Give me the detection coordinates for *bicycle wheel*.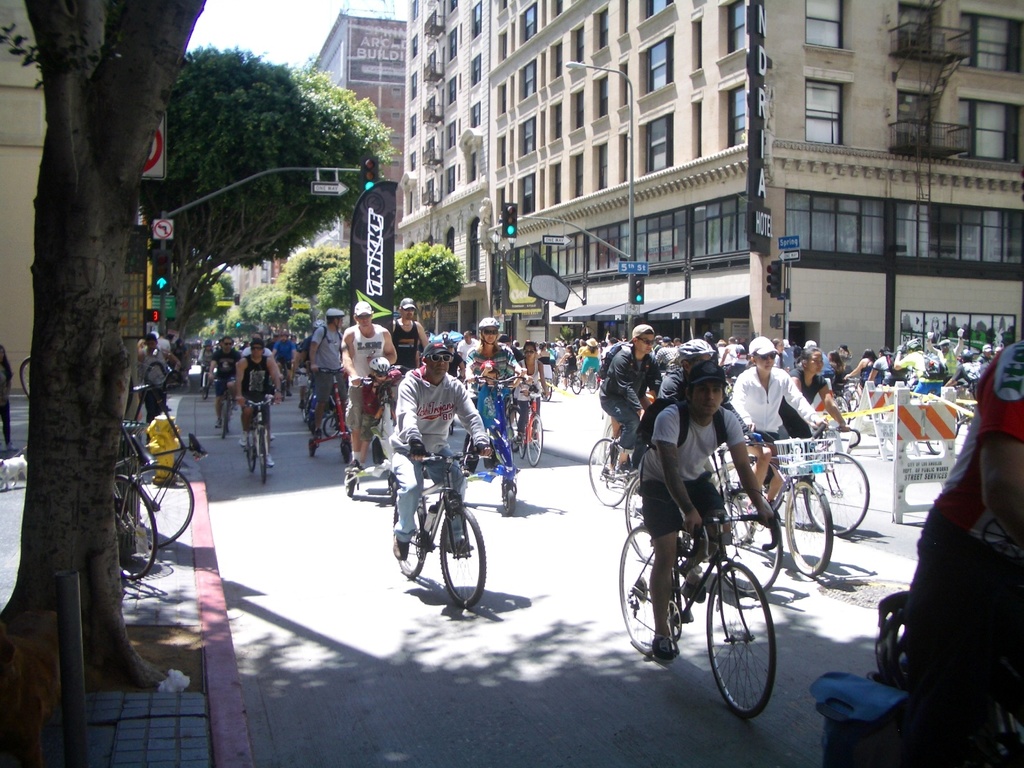
{"x1": 319, "y1": 413, "x2": 347, "y2": 447}.
